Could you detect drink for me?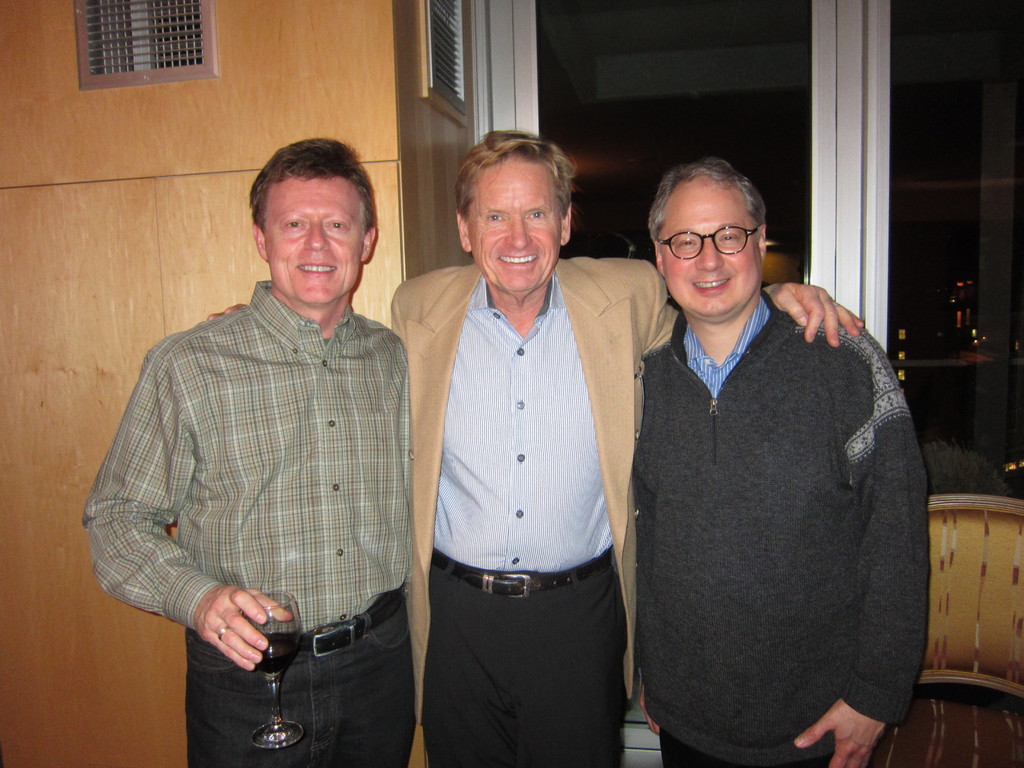
Detection result: bbox=(258, 624, 299, 676).
